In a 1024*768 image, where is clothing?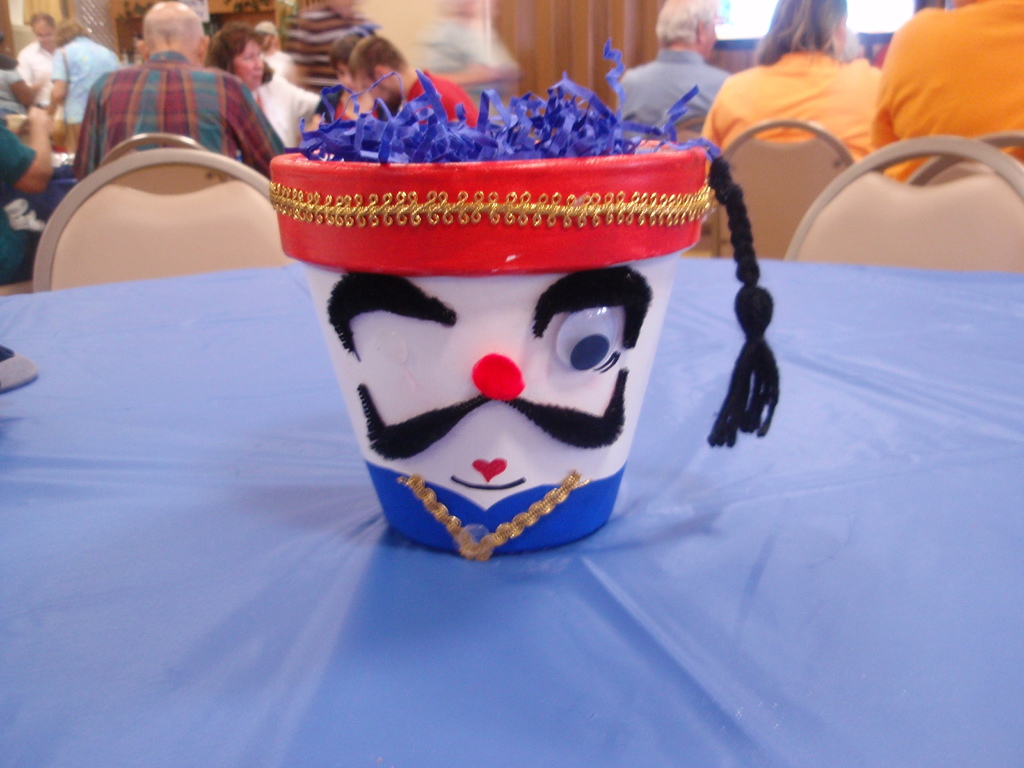
{"x1": 15, "y1": 42, "x2": 60, "y2": 113}.
